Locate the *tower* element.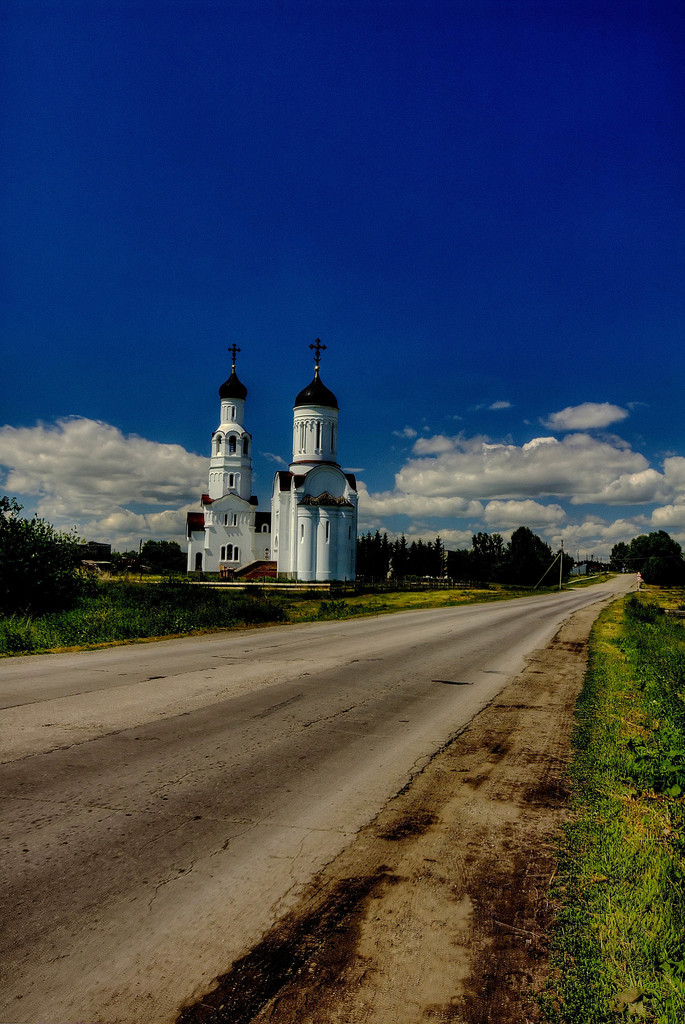
Element bbox: crop(179, 316, 282, 564).
